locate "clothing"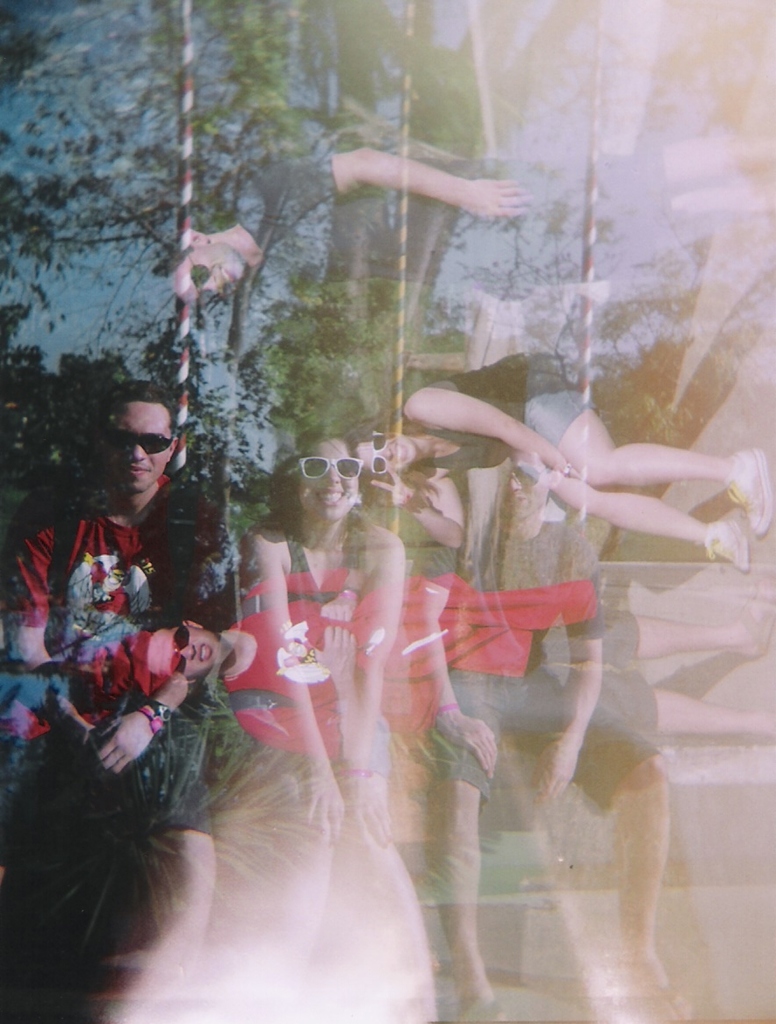
Rect(21, 488, 247, 826)
